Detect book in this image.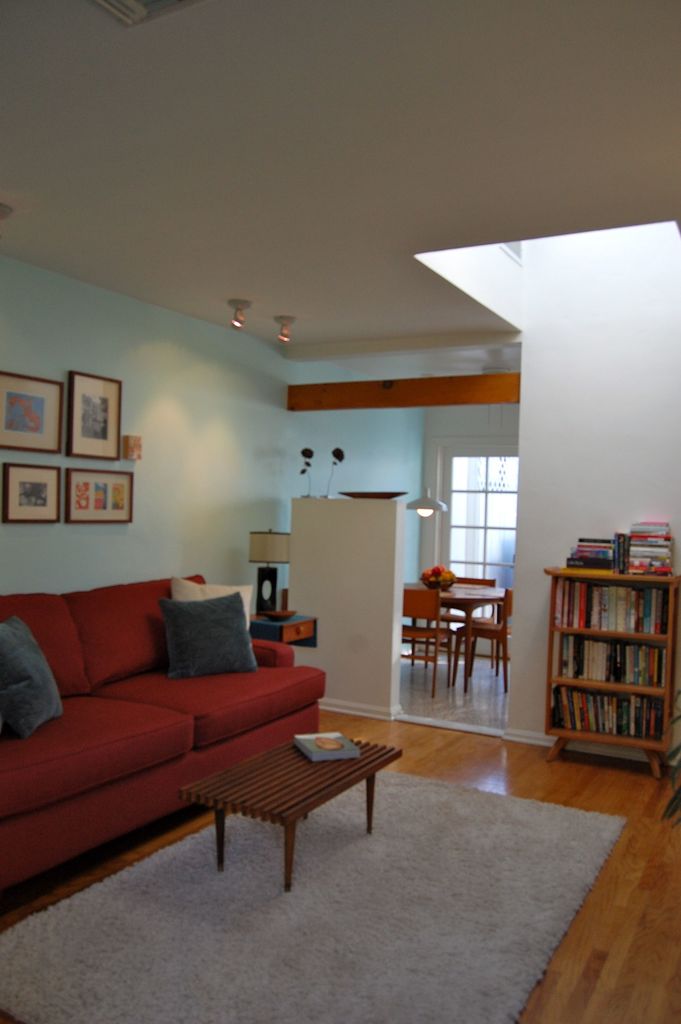
Detection: region(291, 723, 363, 764).
